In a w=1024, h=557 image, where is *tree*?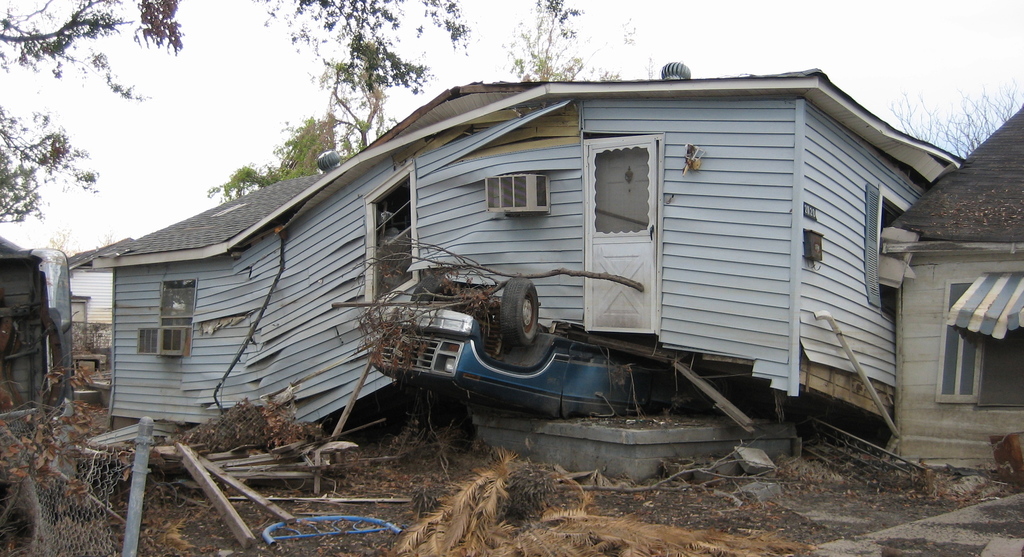
248/0/575/93.
